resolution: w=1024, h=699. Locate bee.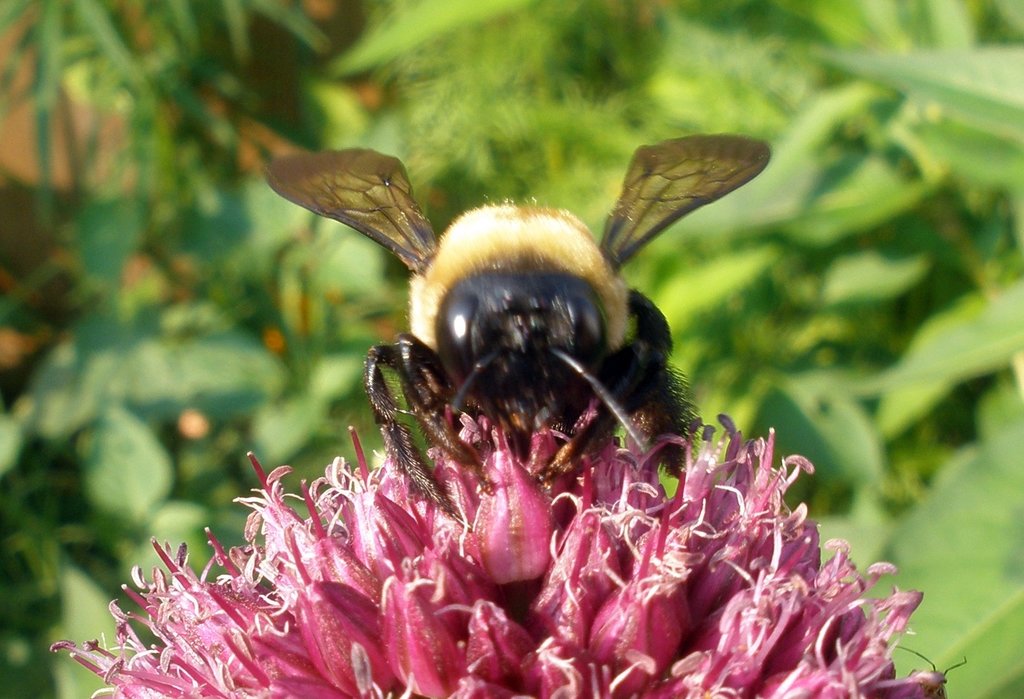
(224, 124, 749, 509).
